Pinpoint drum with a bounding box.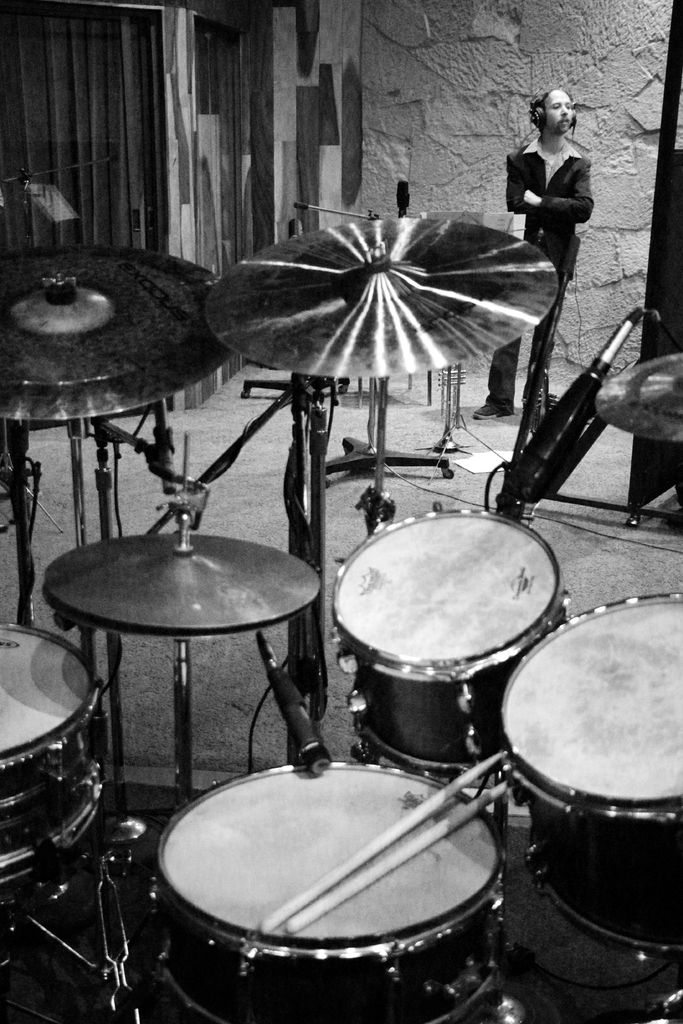
left=0, top=620, right=108, bottom=890.
